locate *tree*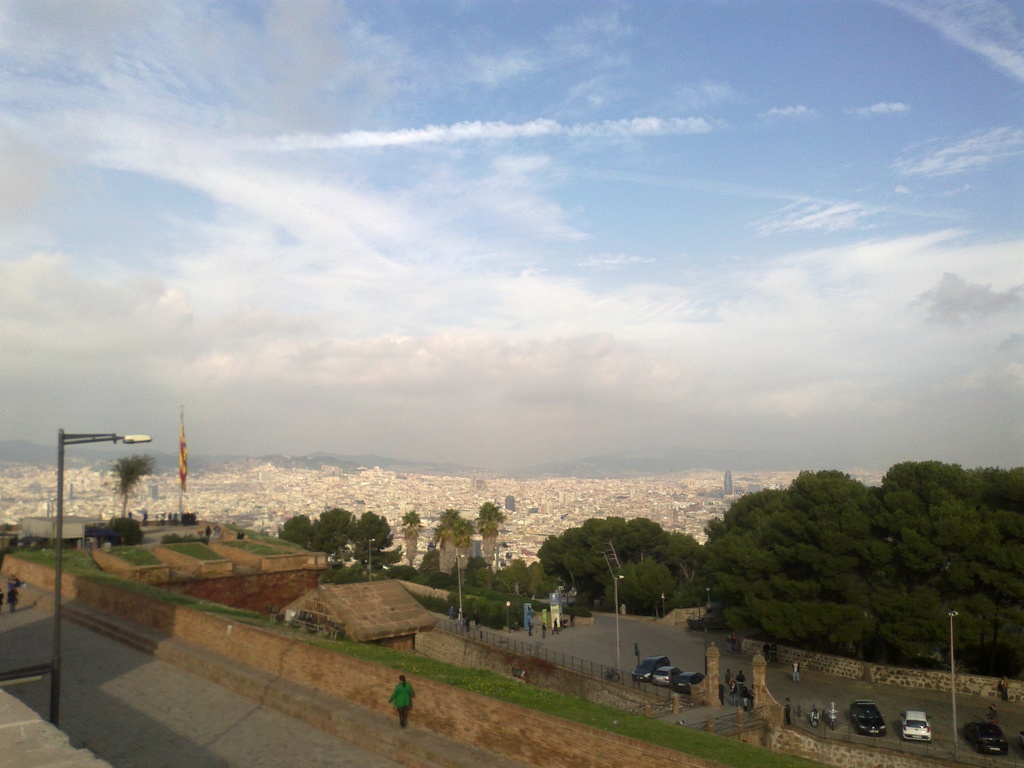
BBox(108, 444, 152, 520)
